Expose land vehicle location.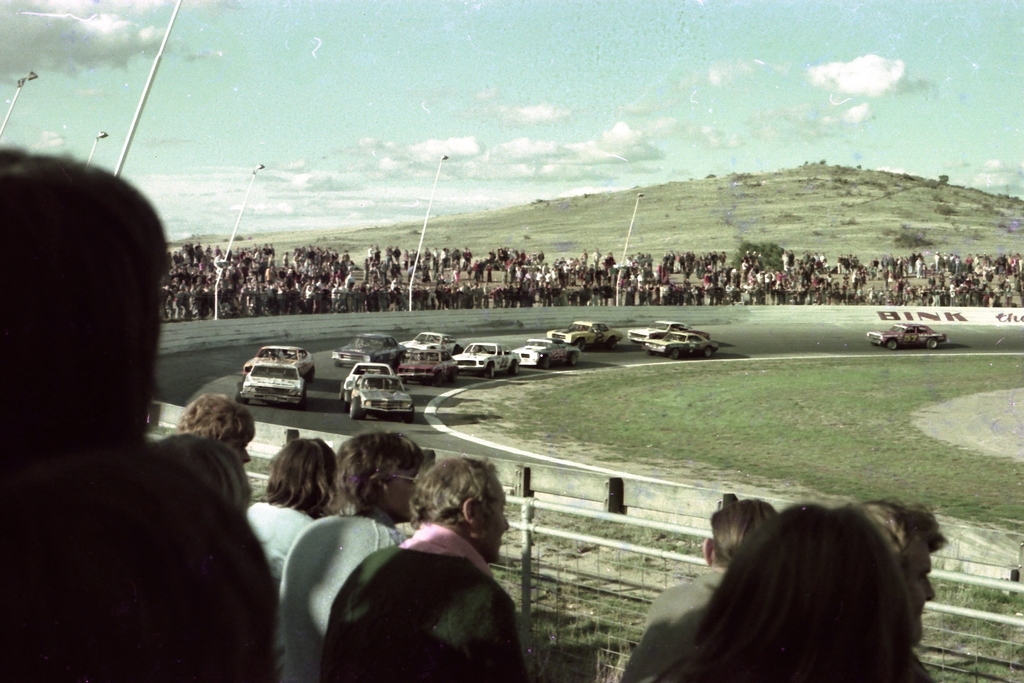
Exposed at region(397, 347, 454, 379).
